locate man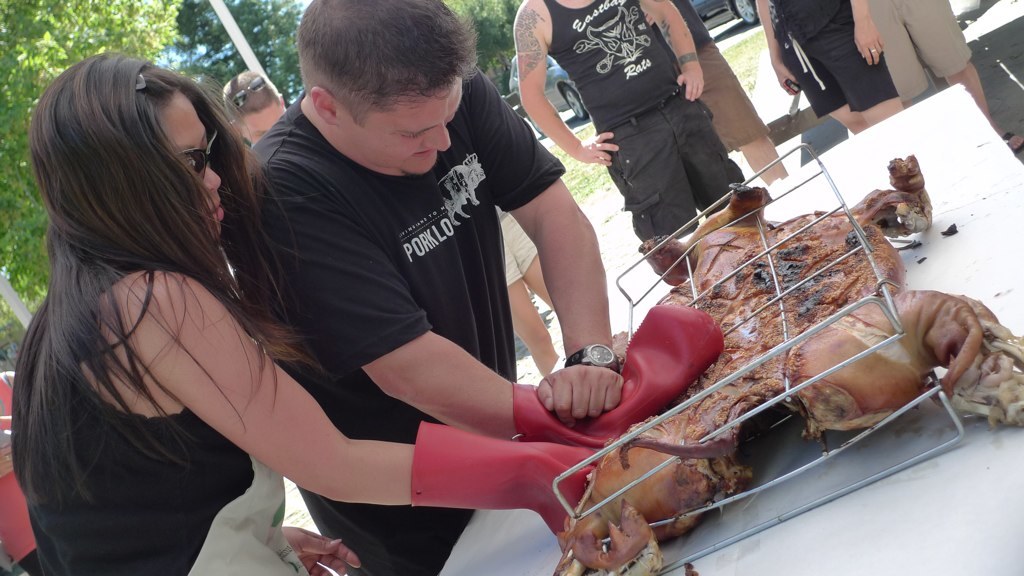
<bbox>238, 0, 610, 575</bbox>
